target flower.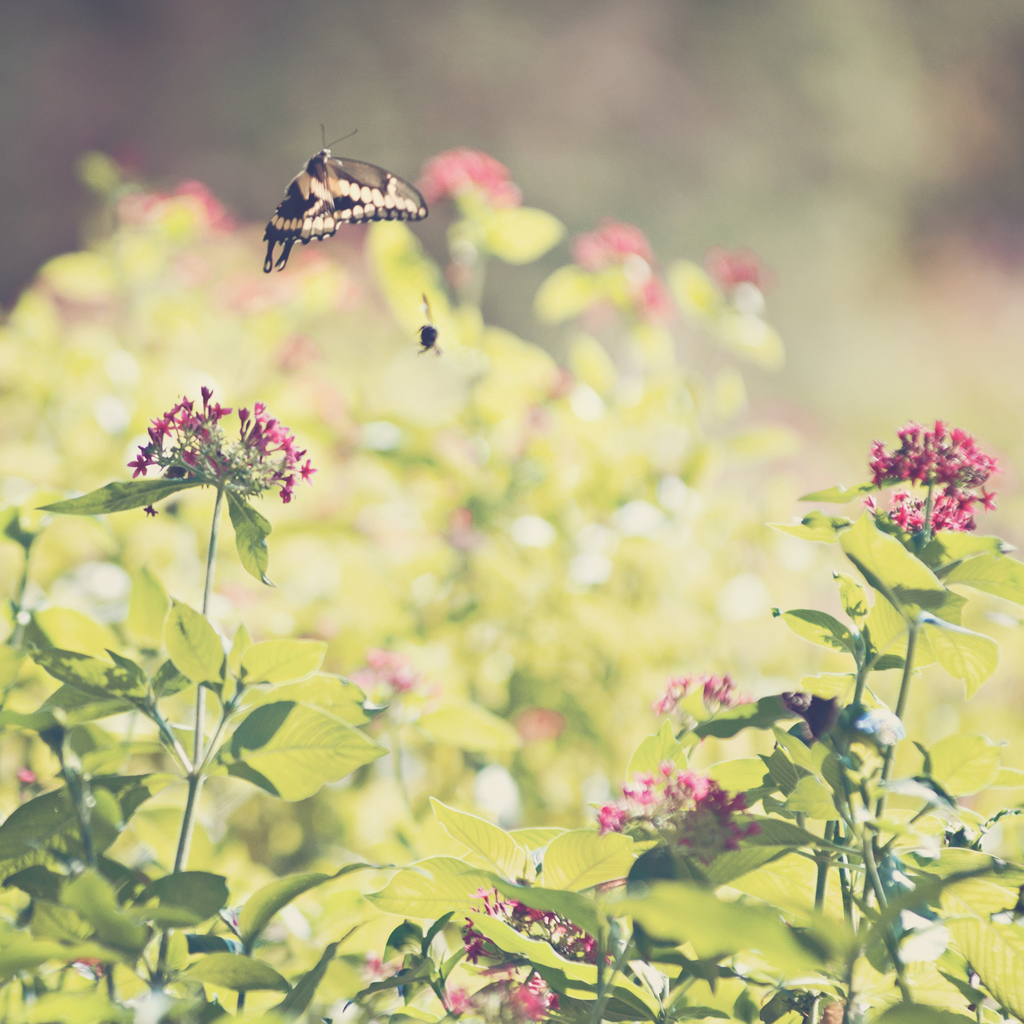
Target region: bbox=[566, 216, 669, 316].
